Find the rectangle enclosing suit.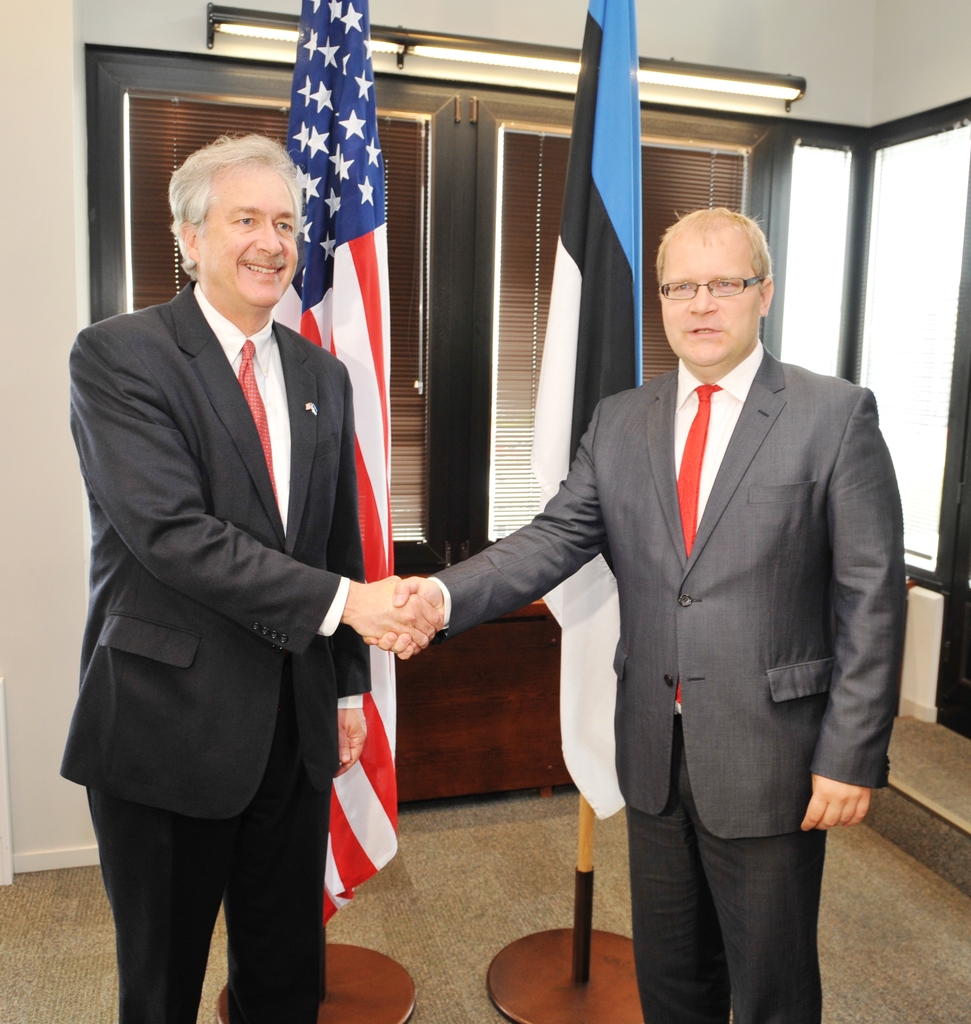
select_region(477, 158, 901, 991).
